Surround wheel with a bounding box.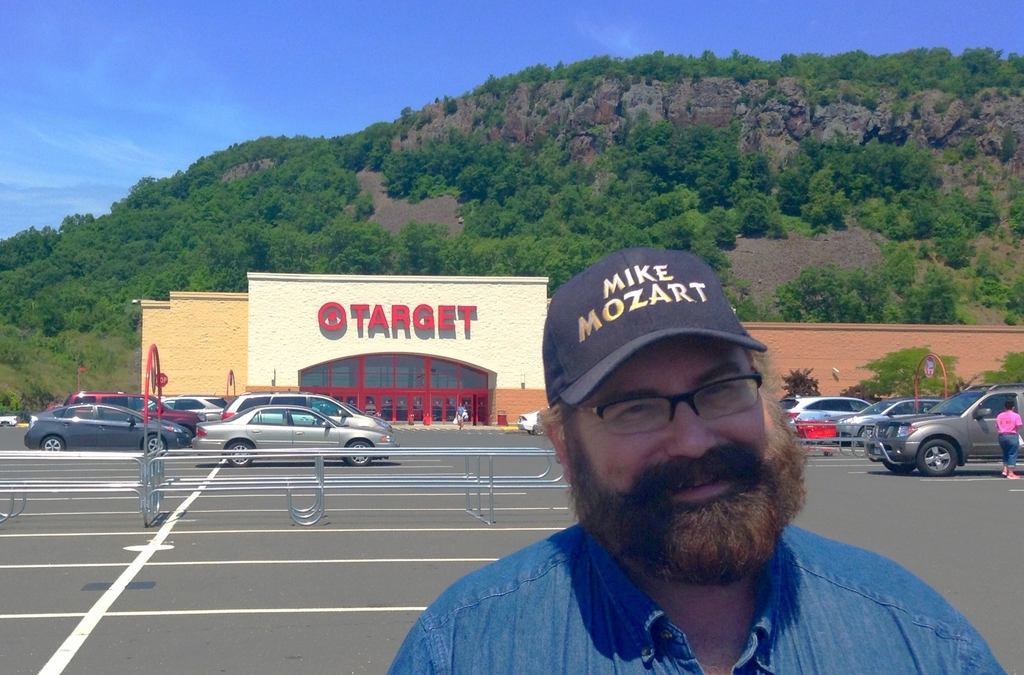
crop(148, 436, 164, 453).
